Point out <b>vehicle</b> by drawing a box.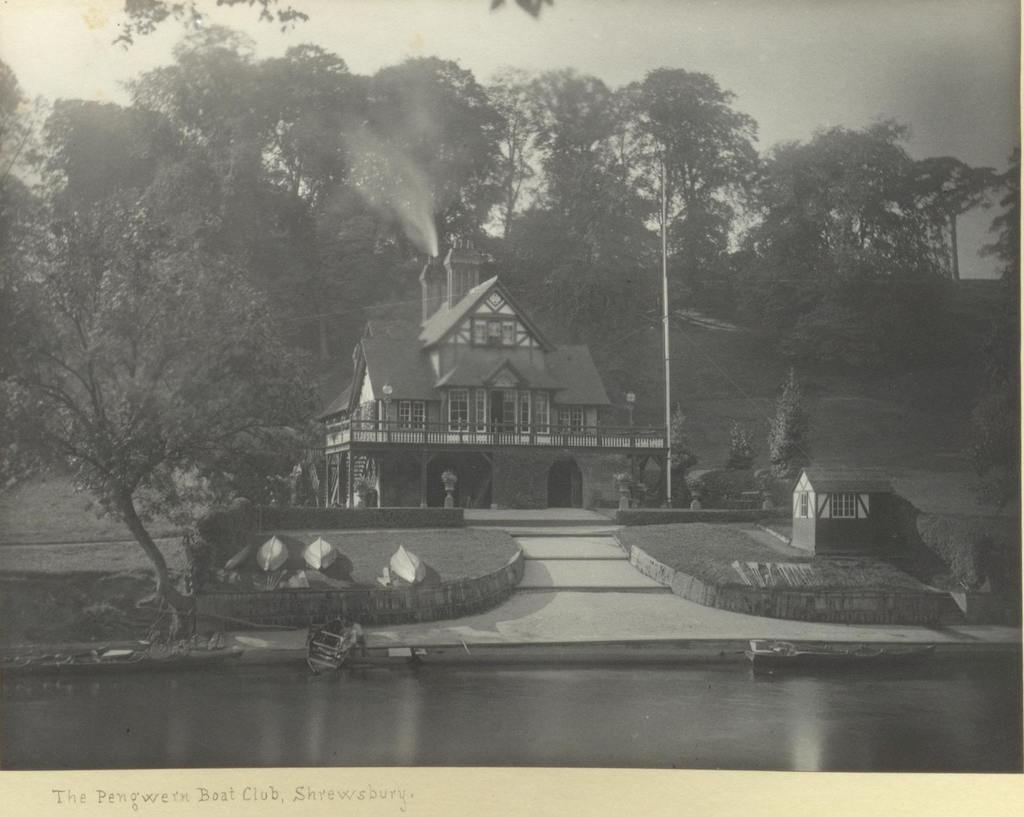
bbox=(255, 533, 287, 574).
